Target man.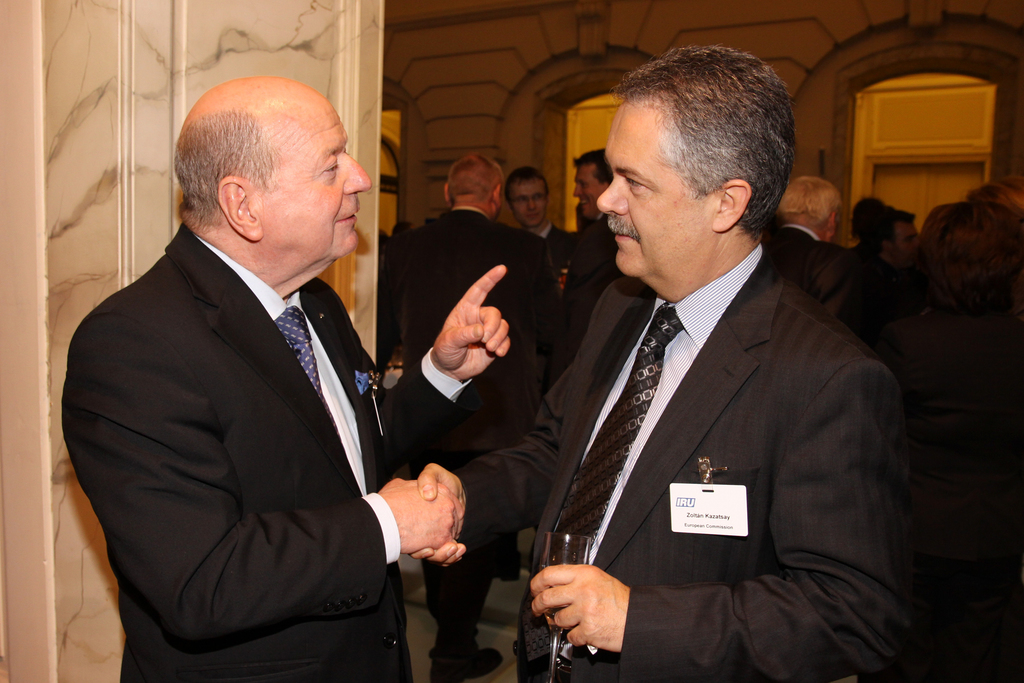
Target region: bbox(493, 163, 582, 262).
